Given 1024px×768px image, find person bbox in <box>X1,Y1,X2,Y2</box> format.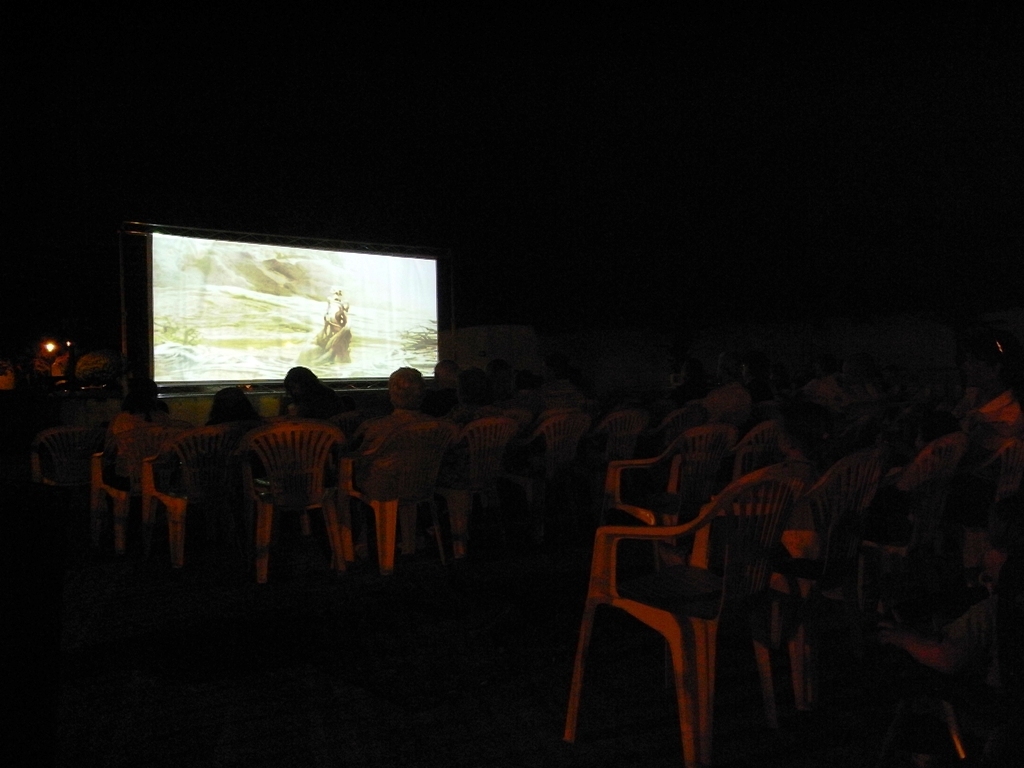
<box>101,375,170,434</box>.
